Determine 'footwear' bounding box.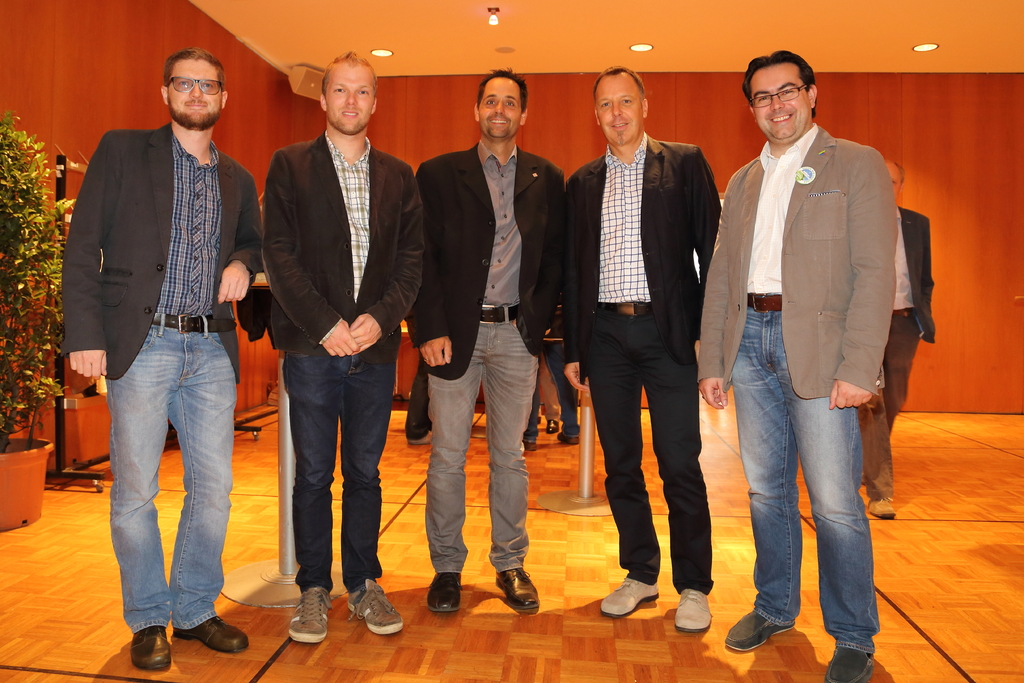
Determined: box(497, 567, 540, 616).
